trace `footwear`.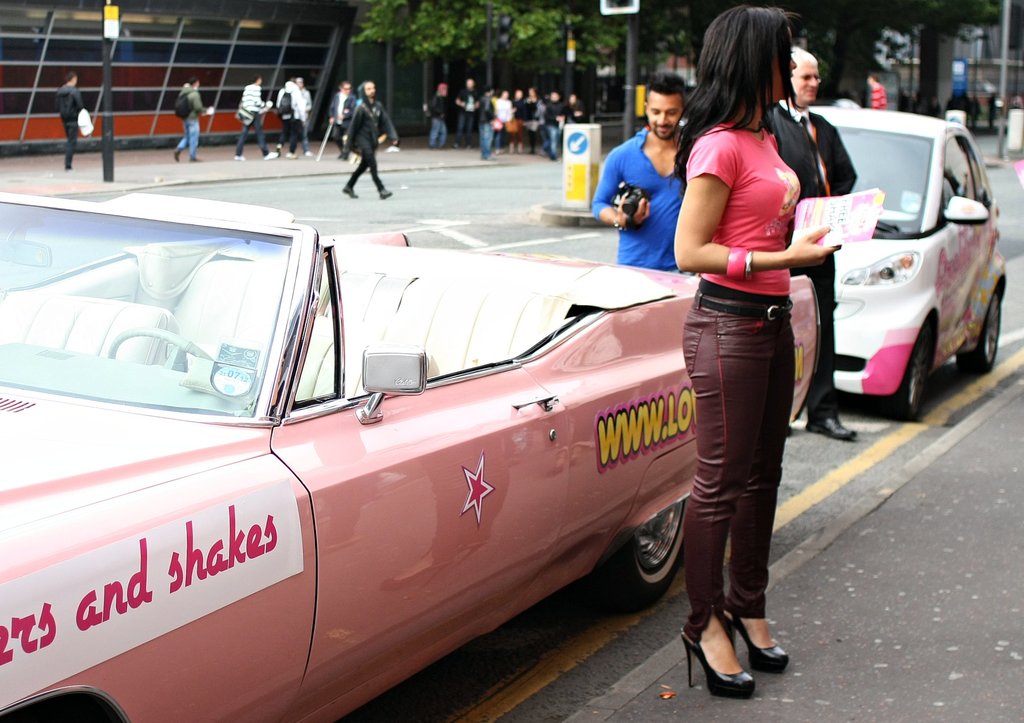
Traced to (left=175, top=149, right=179, bottom=163).
